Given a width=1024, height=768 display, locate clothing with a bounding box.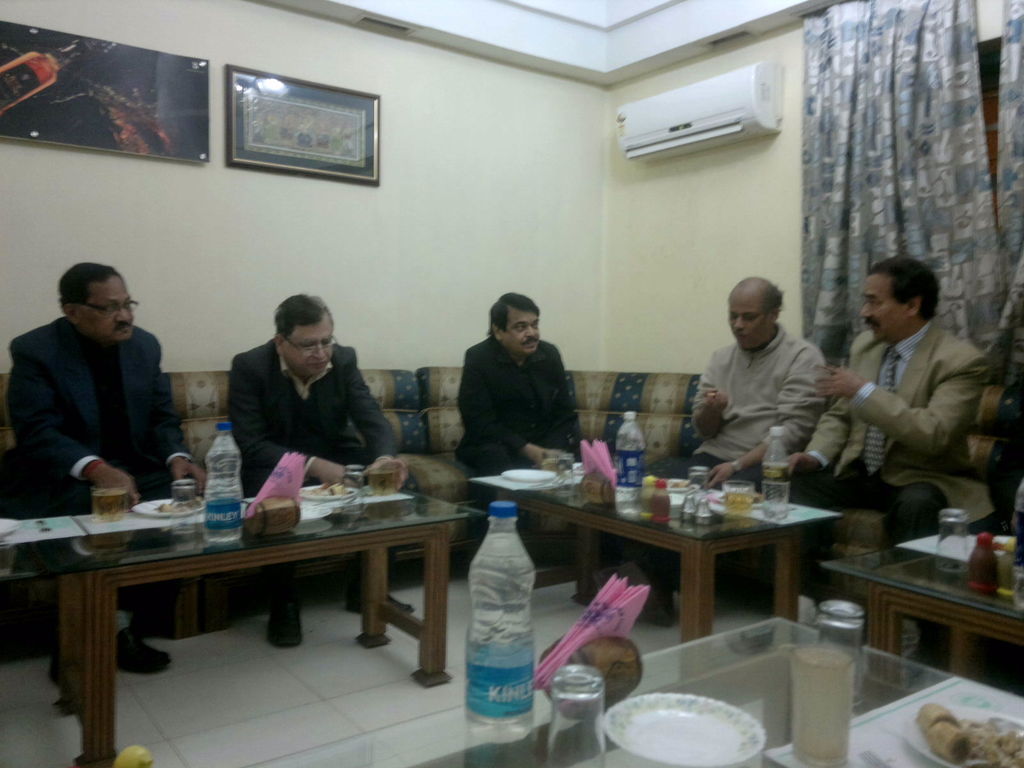
Located: <region>461, 329, 583, 545</region>.
